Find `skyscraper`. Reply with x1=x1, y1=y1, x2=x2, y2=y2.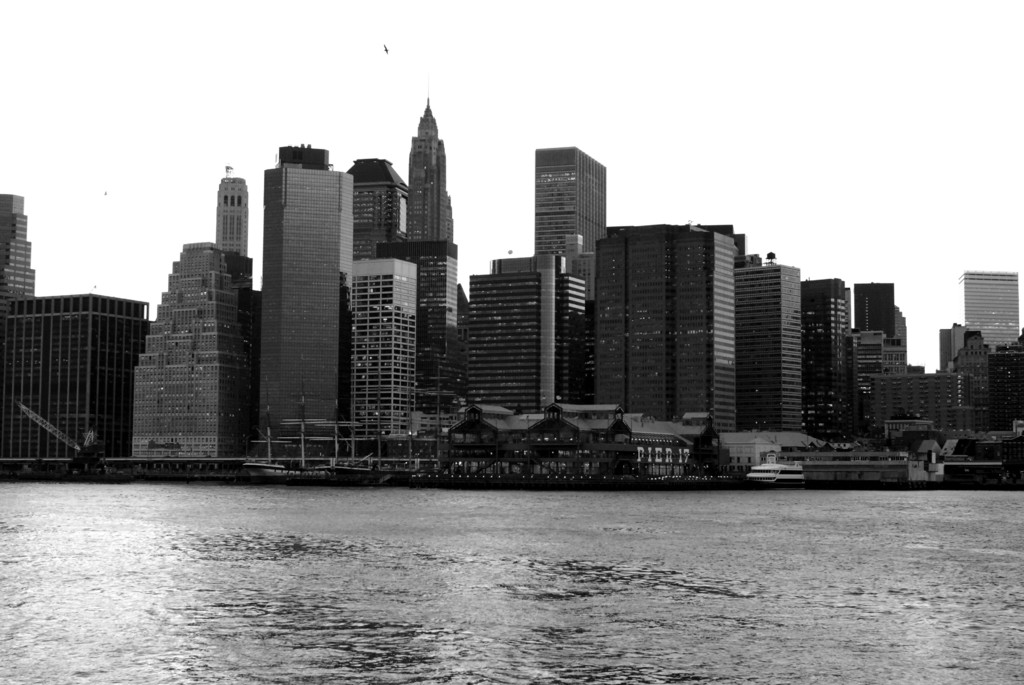
x1=461, y1=250, x2=593, y2=420.
